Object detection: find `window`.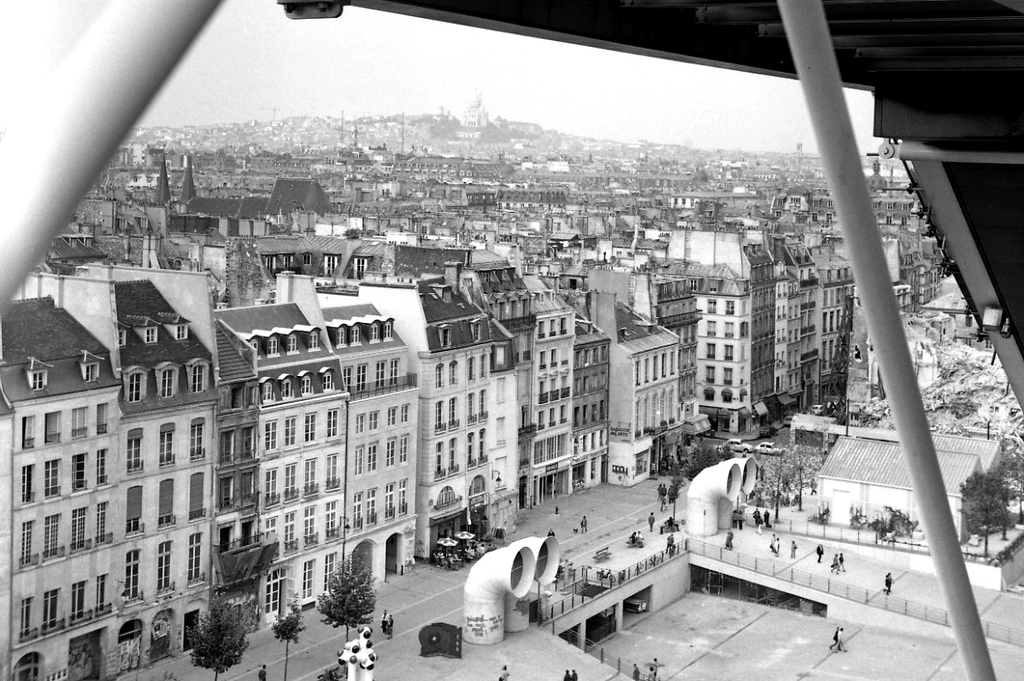
bbox=(372, 323, 380, 344).
